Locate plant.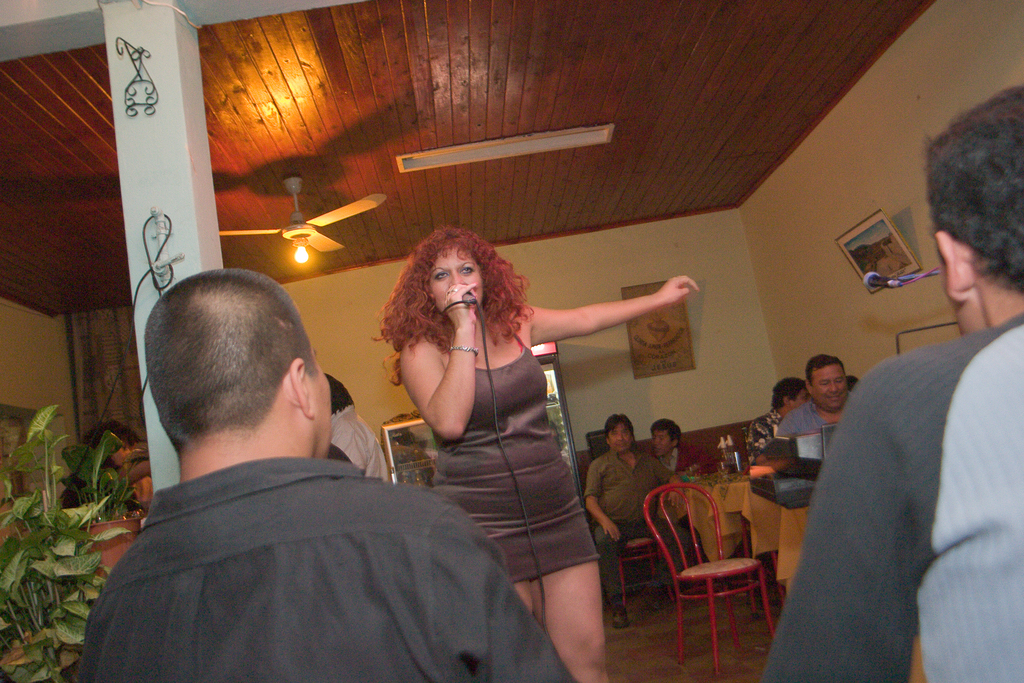
Bounding box: select_region(67, 422, 141, 528).
